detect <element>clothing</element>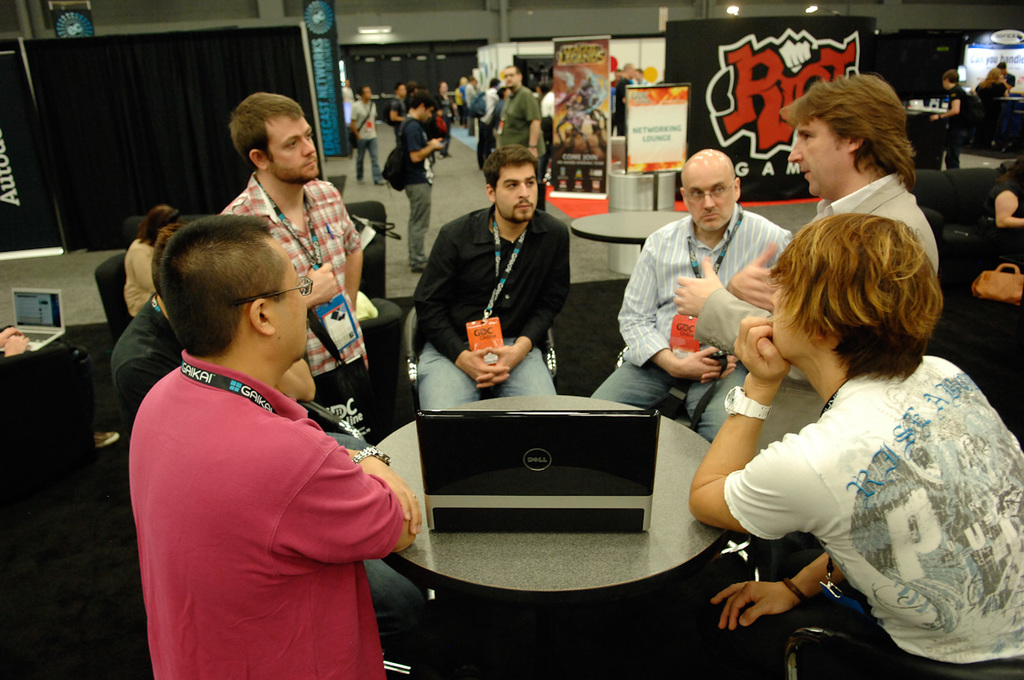
locate(693, 171, 939, 453)
